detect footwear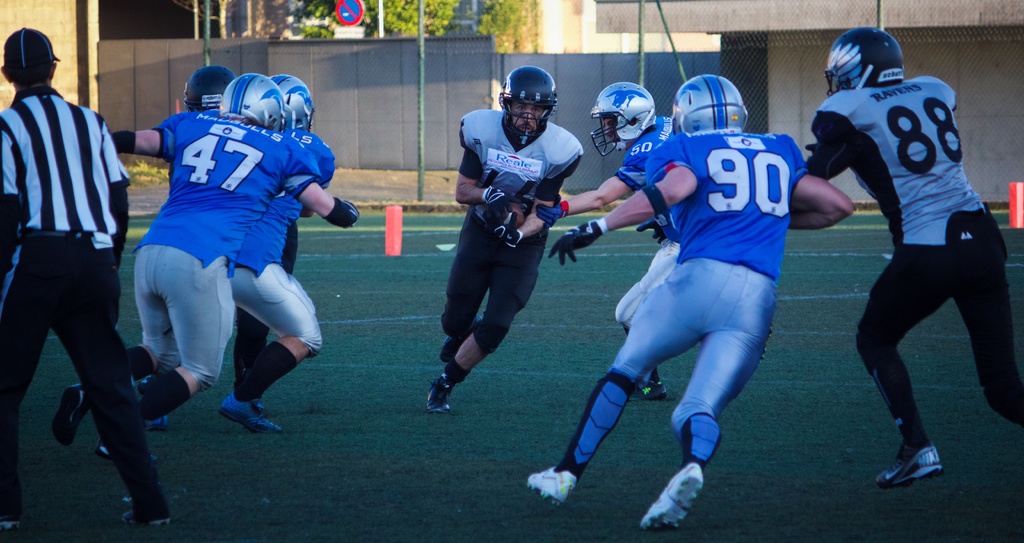
[left=425, top=371, right=451, bottom=415]
